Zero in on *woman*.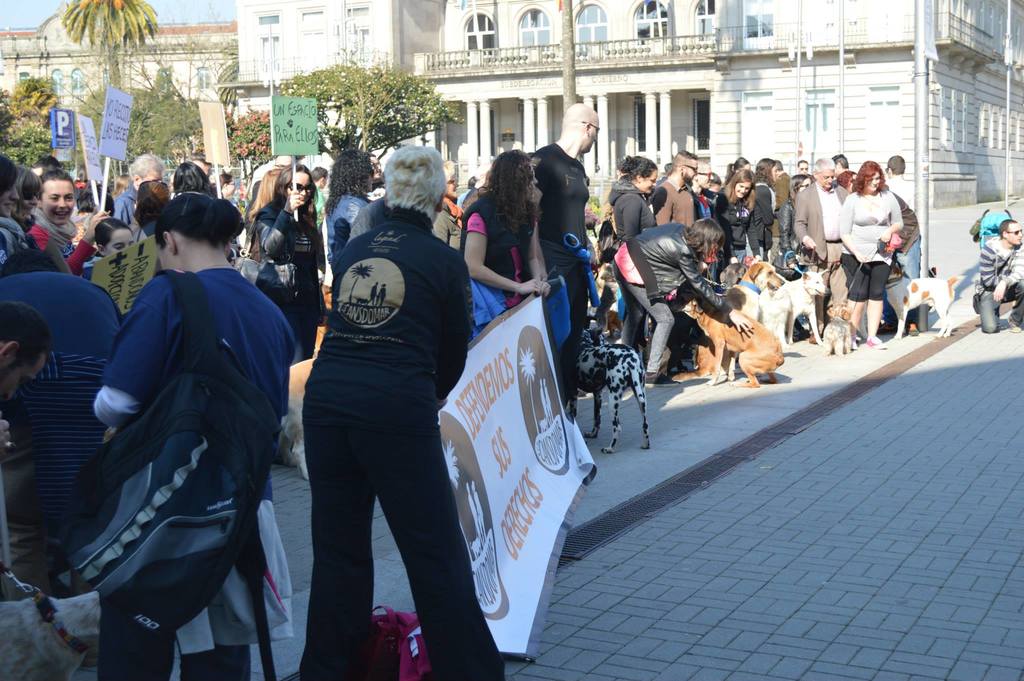
Zeroed in: region(612, 152, 660, 373).
